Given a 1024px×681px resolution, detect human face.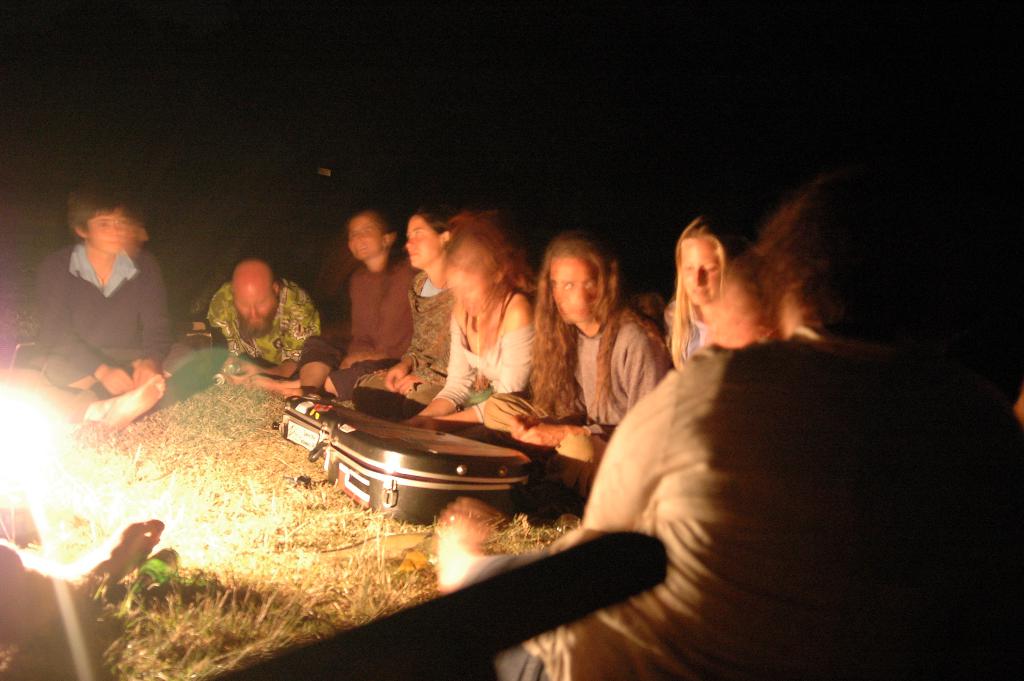
[344, 219, 387, 265].
